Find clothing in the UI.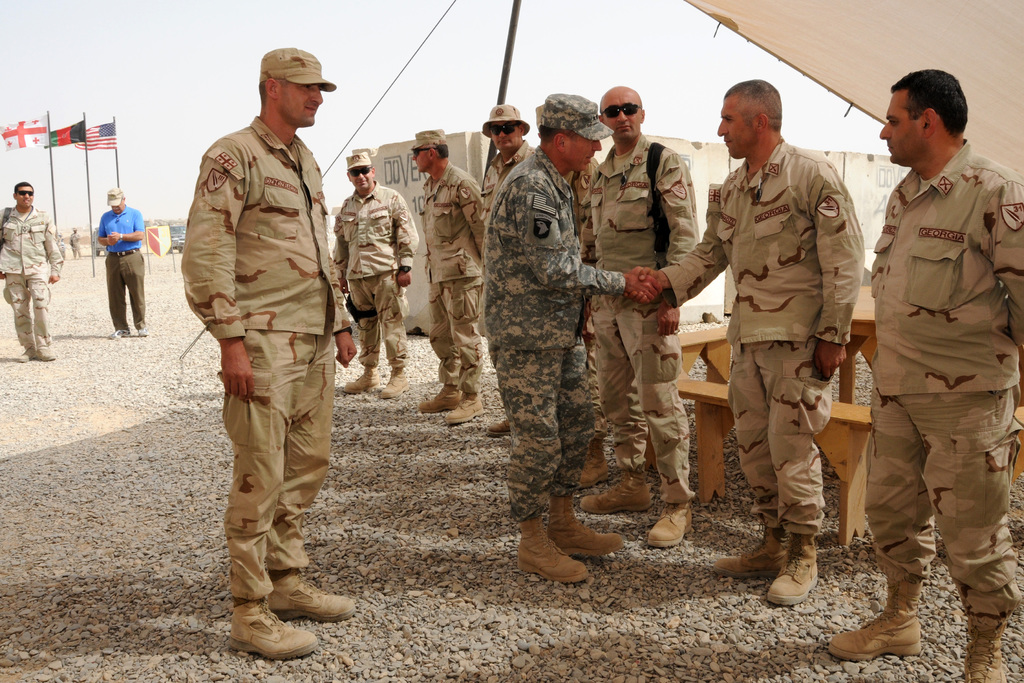
UI element at <region>666, 140, 868, 536</region>.
